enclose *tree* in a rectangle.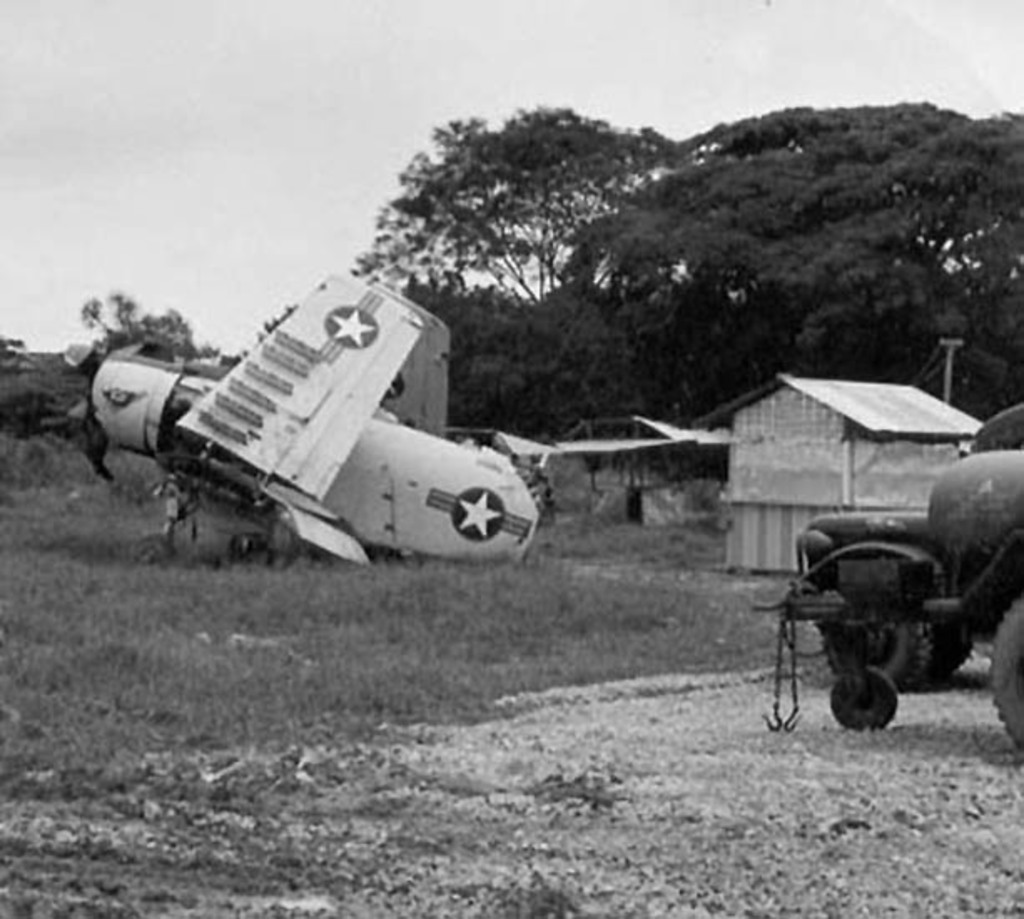
[x1=346, y1=104, x2=658, y2=373].
